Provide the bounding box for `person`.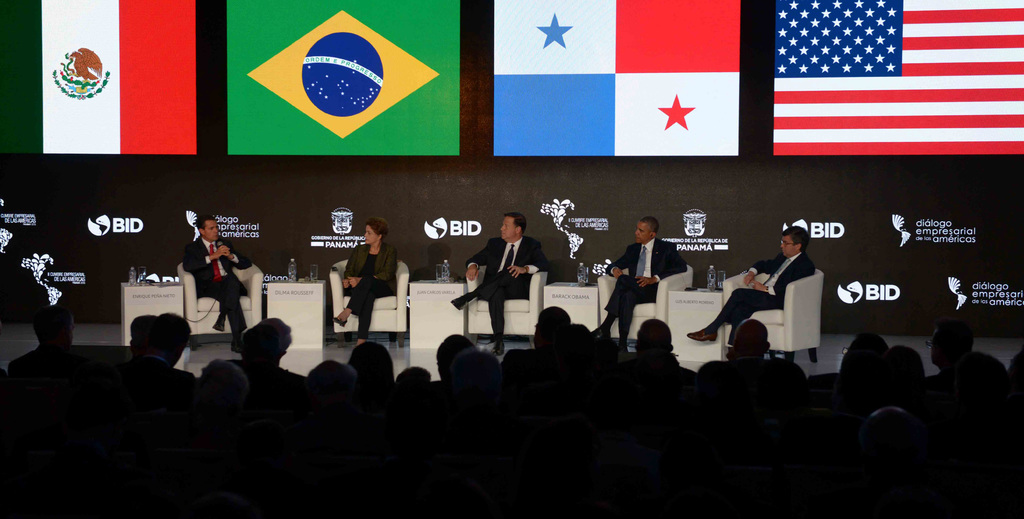
{"x1": 586, "y1": 217, "x2": 675, "y2": 353}.
